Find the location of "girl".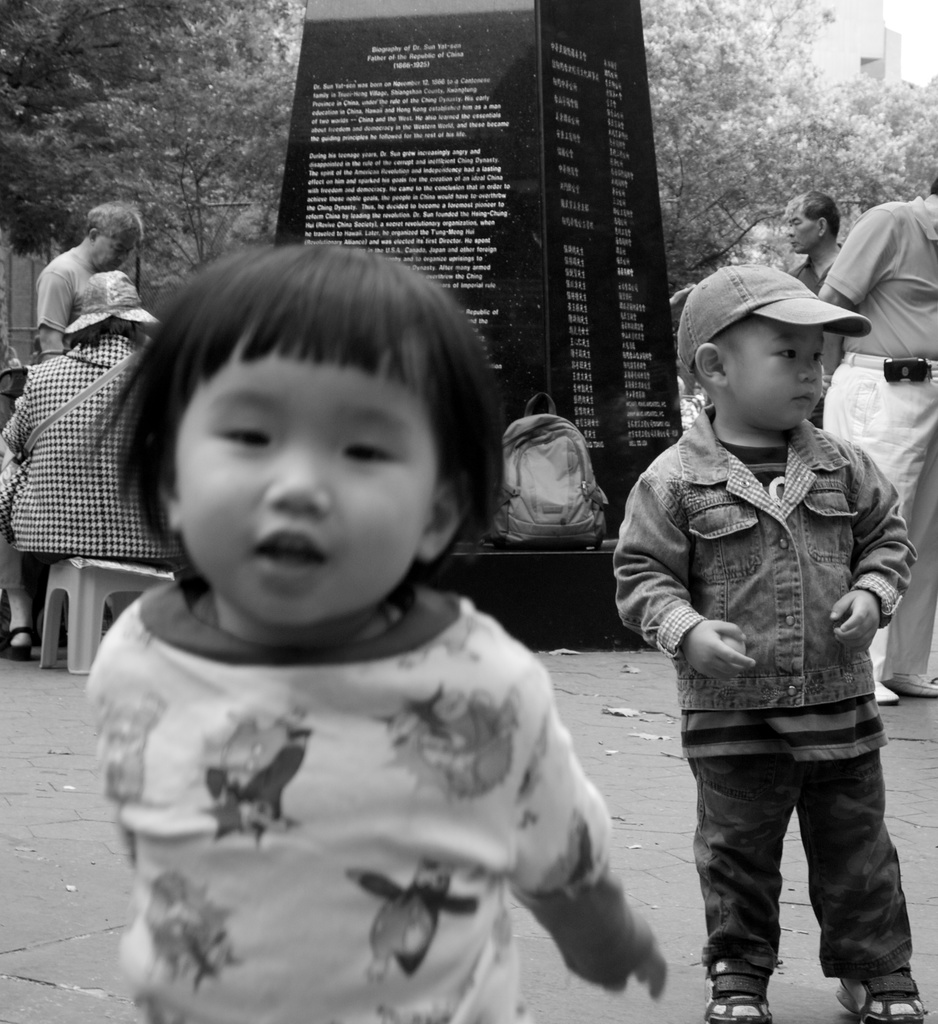
Location: region(82, 239, 670, 1023).
